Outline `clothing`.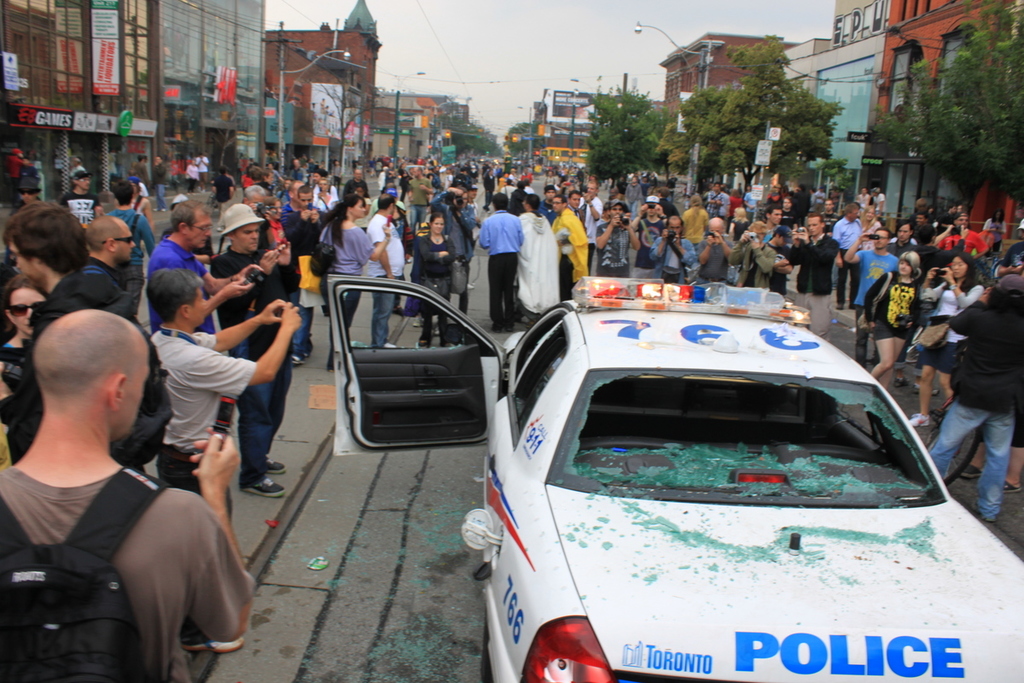
Outline: box(788, 228, 840, 334).
